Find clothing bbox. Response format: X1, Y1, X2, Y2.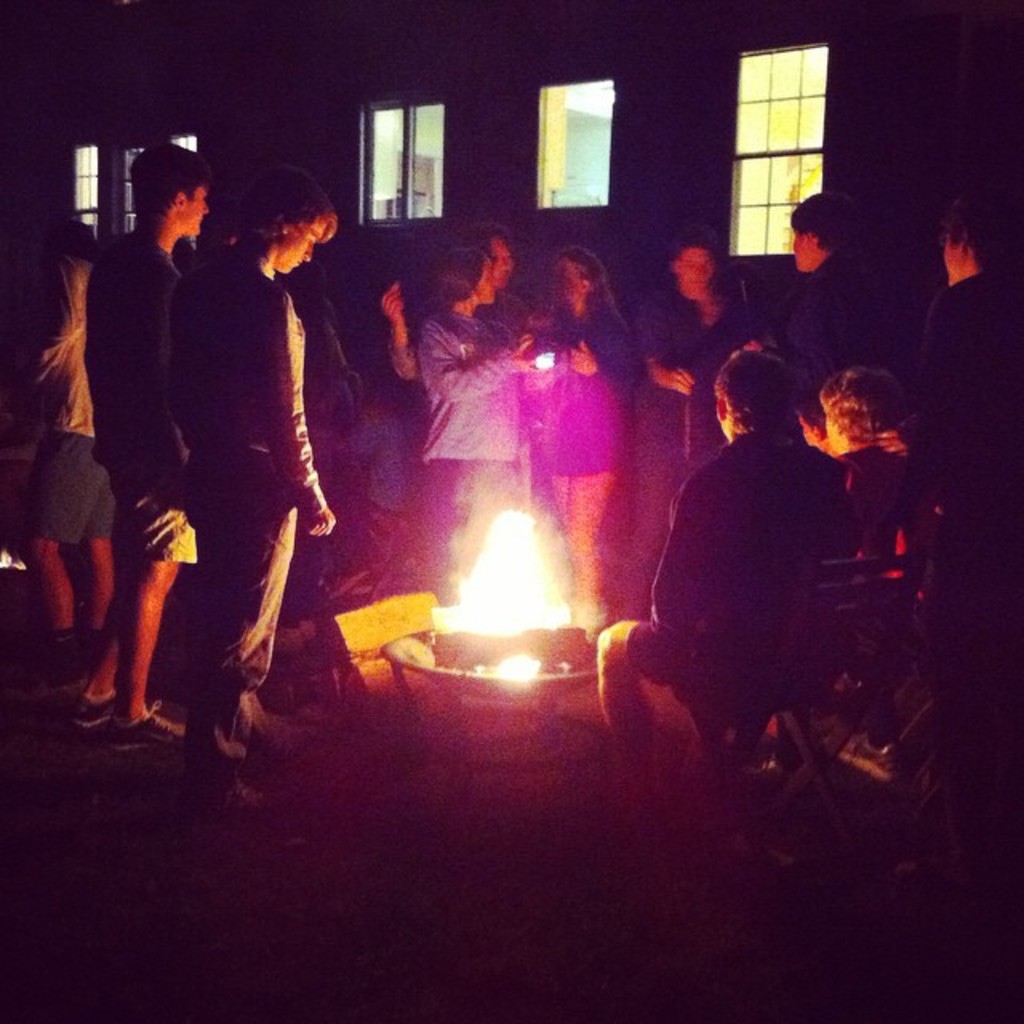
421, 312, 531, 610.
